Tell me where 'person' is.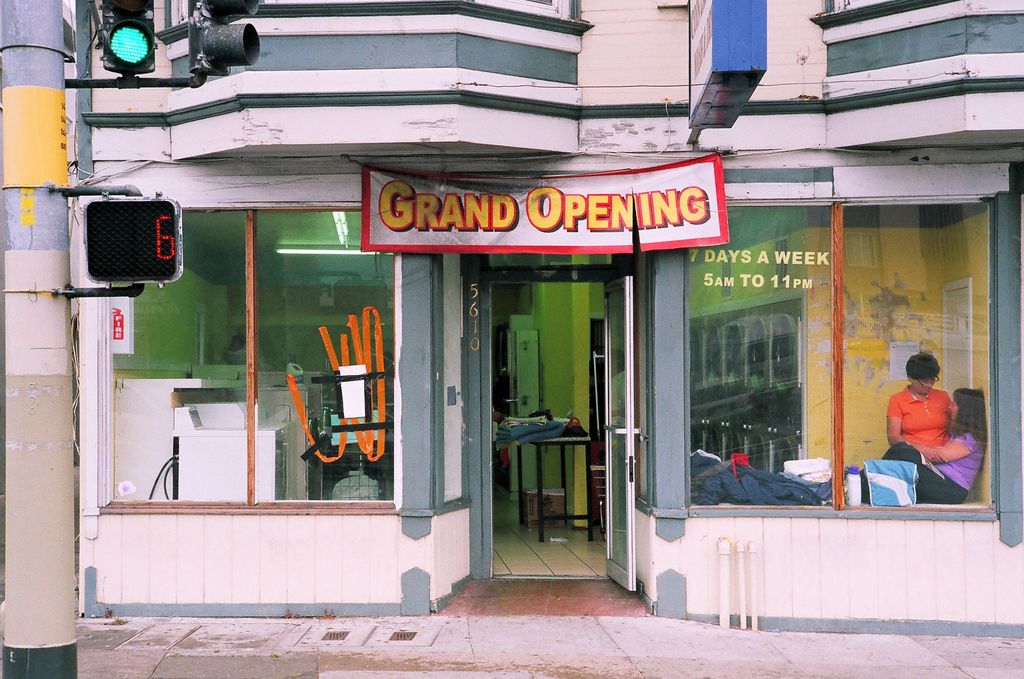
'person' is at rect(883, 384, 986, 506).
